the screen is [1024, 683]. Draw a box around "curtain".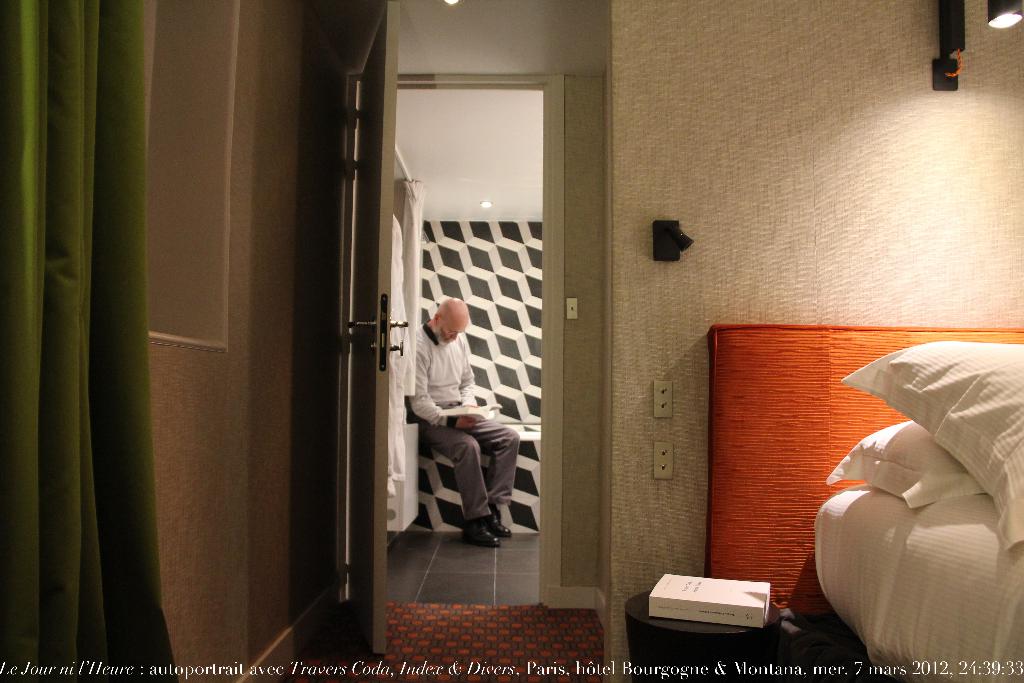
(x1=11, y1=0, x2=185, y2=668).
